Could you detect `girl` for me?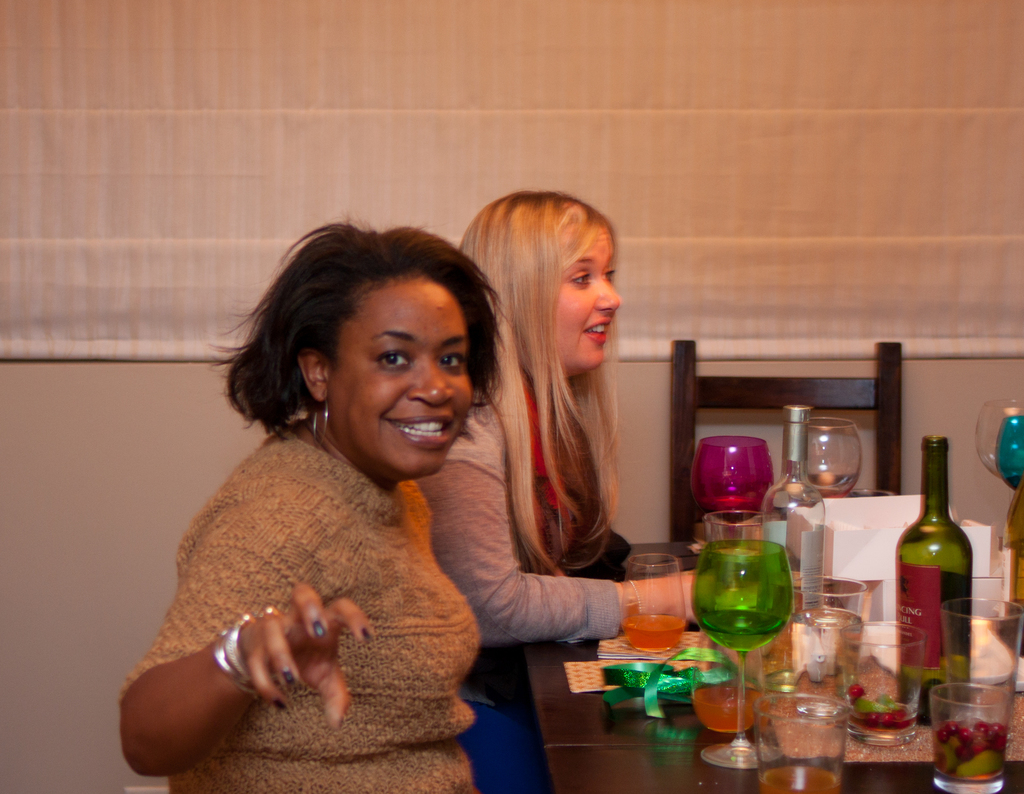
Detection result: <bbox>410, 181, 701, 793</bbox>.
